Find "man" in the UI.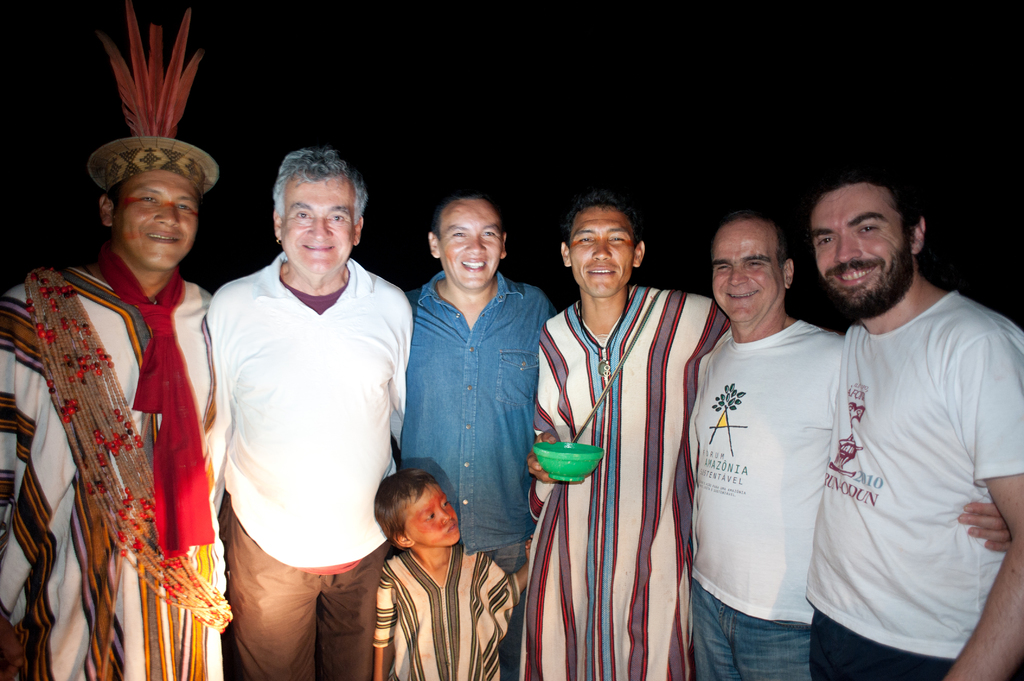
UI element at Rect(792, 143, 1011, 680).
